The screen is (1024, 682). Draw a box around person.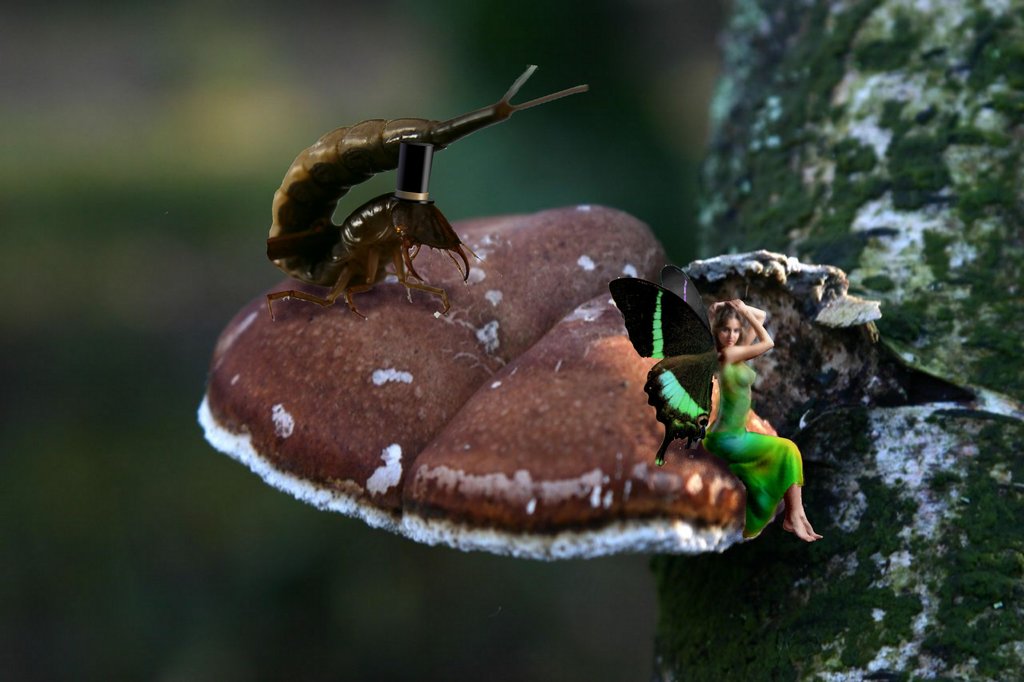
<bbox>693, 279, 810, 572</bbox>.
